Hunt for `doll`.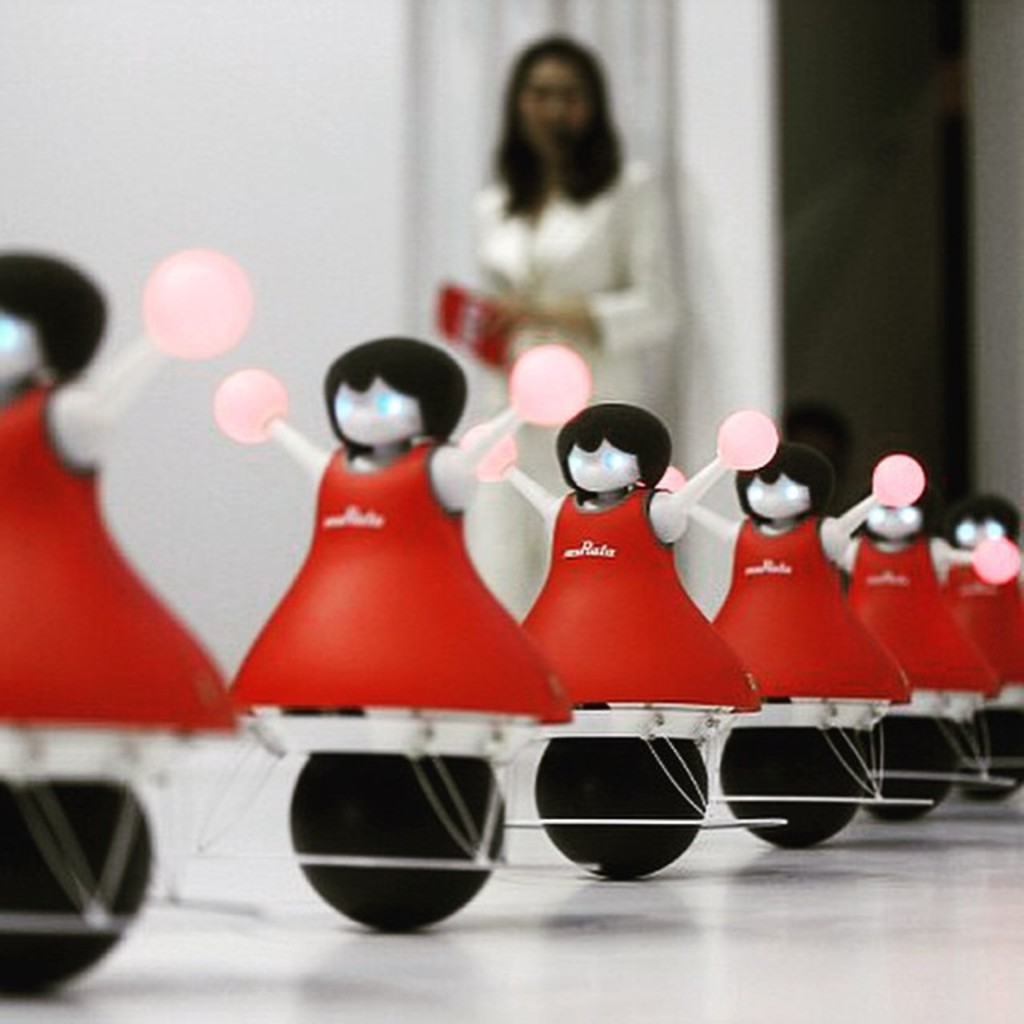
Hunted down at 842,493,1021,827.
